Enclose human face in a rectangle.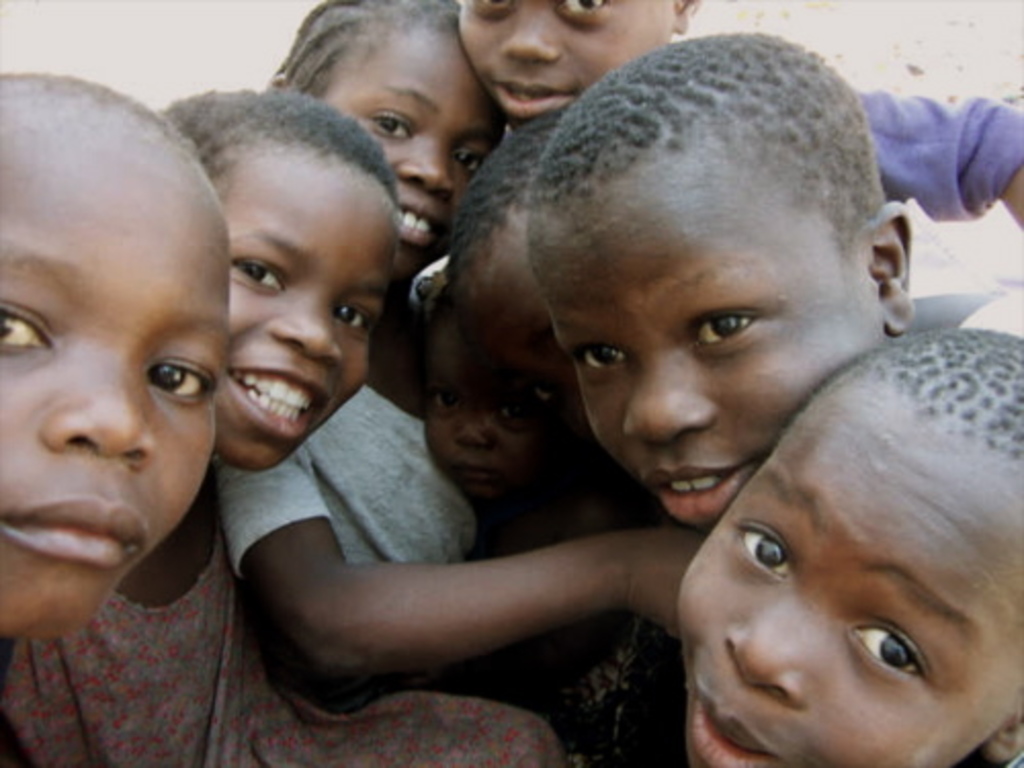
[left=0, top=164, right=233, bottom=639].
